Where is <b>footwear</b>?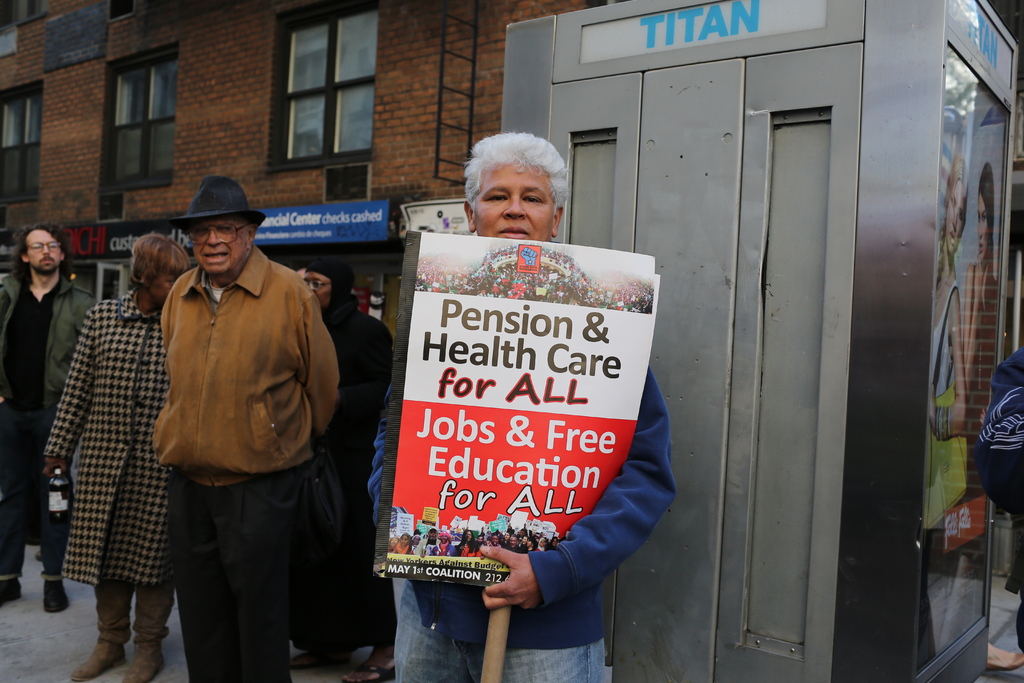
35 568 69 613.
